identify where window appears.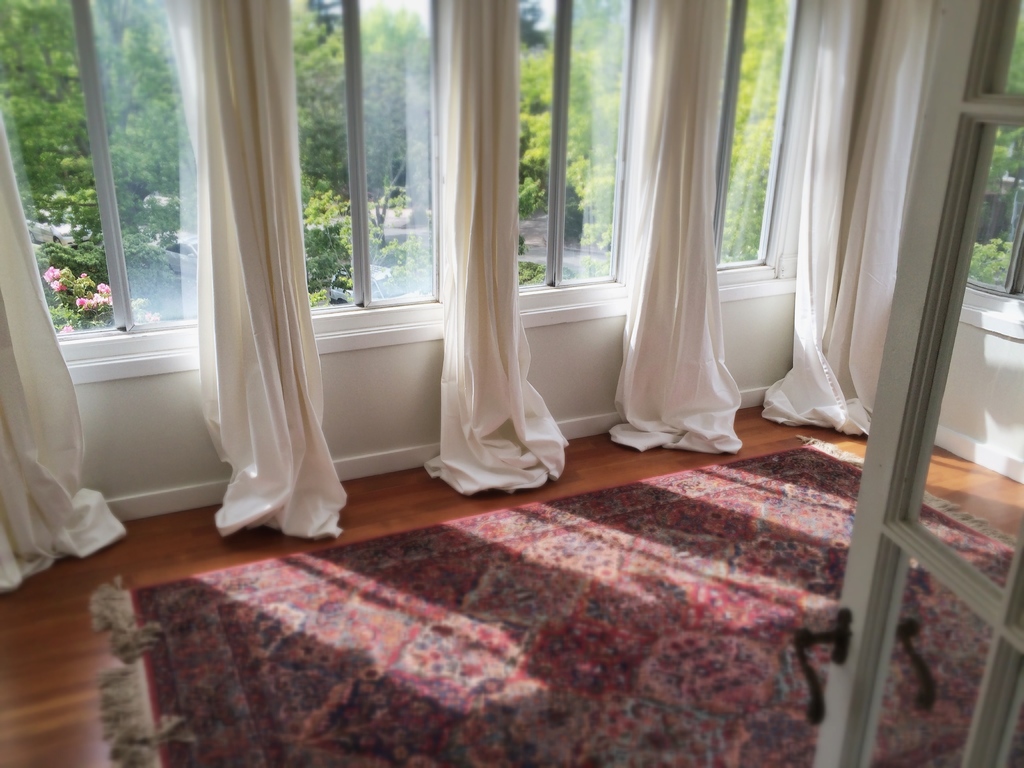
Appears at [721,0,800,268].
